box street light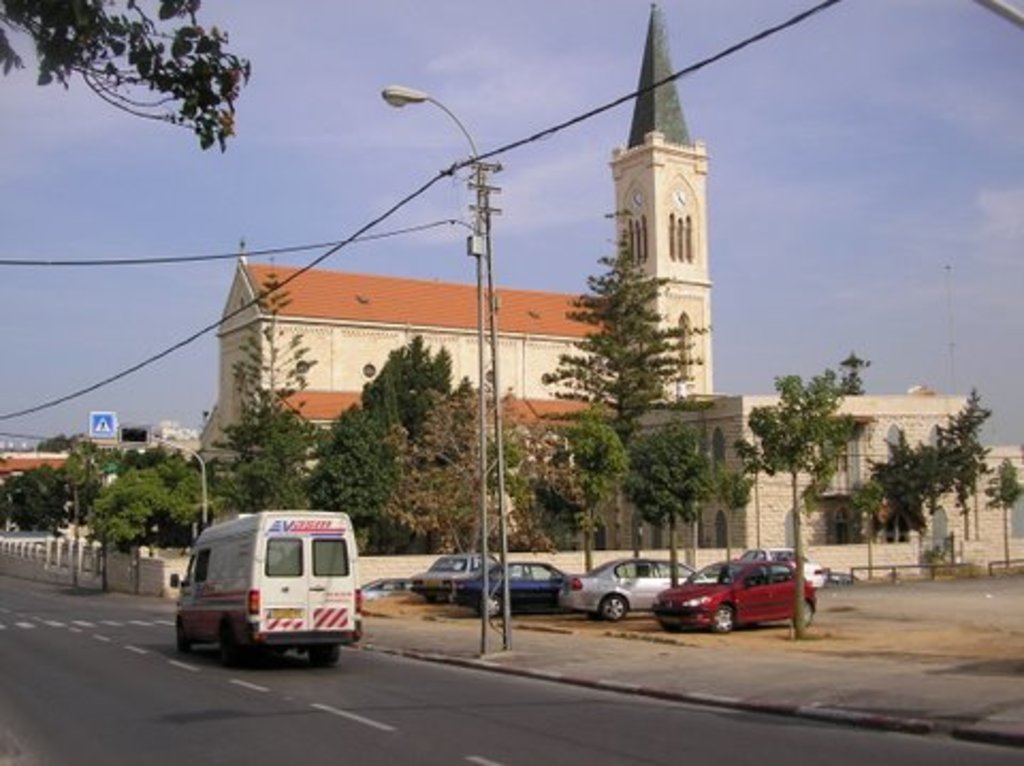
bbox(375, 79, 527, 664)
